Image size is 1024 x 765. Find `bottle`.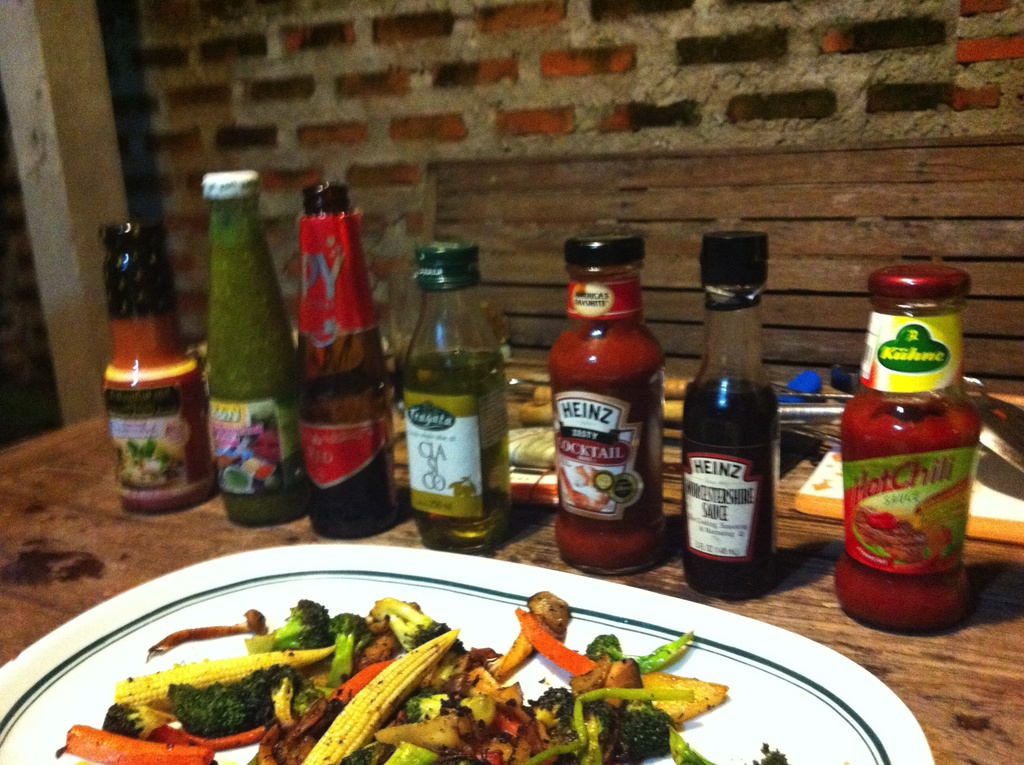
{"left": 395, "top": 239, "right": 518, "bottom": 565}.
